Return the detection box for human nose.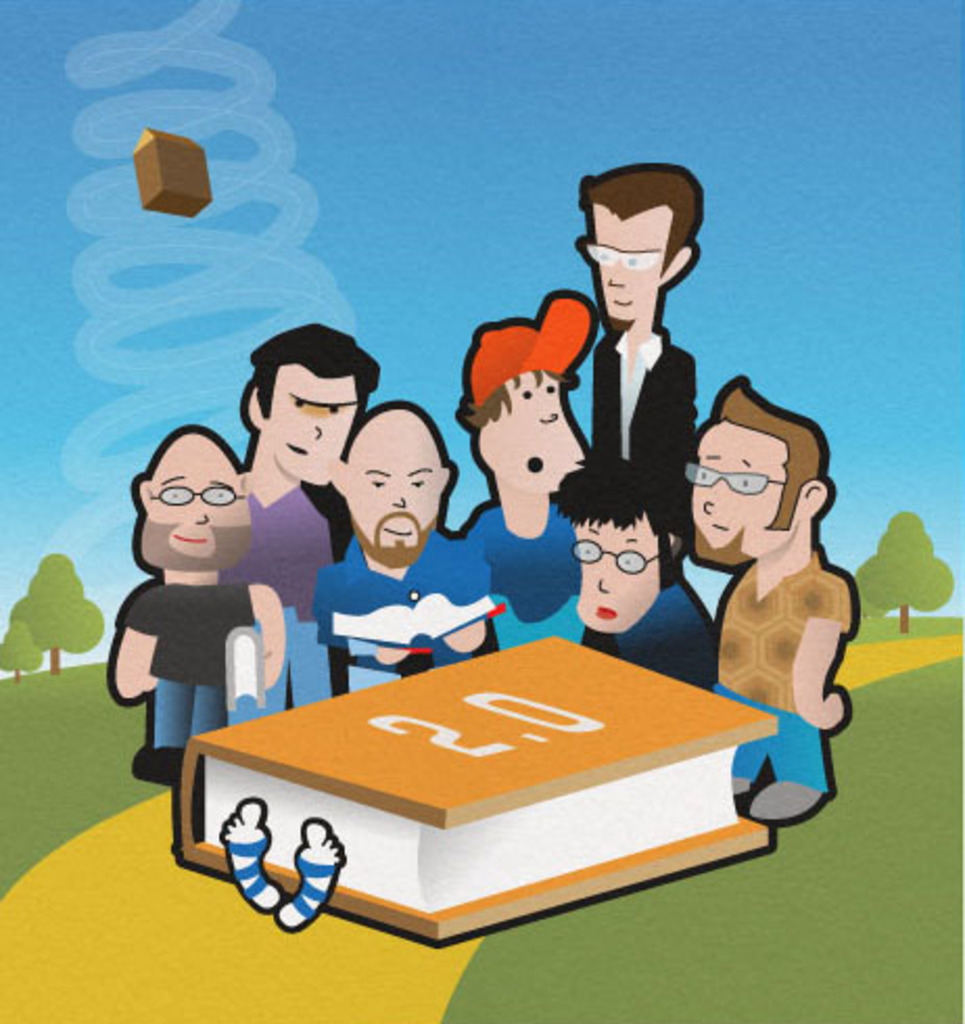
190, 512, 213, 529.
